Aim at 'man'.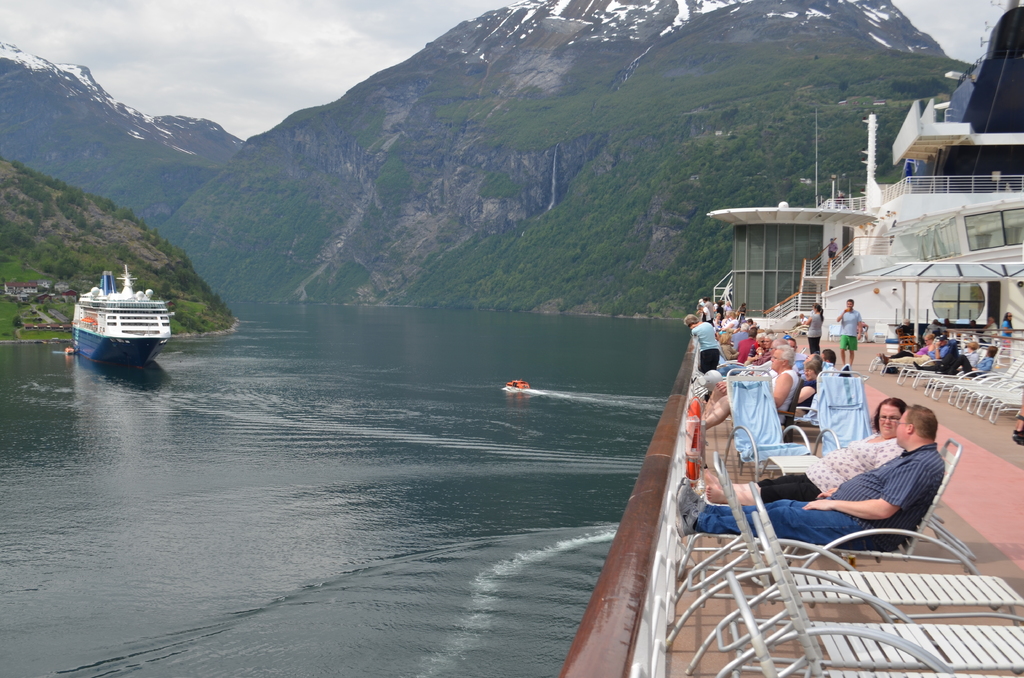
Aimed at [x1=739, y1=326, x2=761, y2=361].
